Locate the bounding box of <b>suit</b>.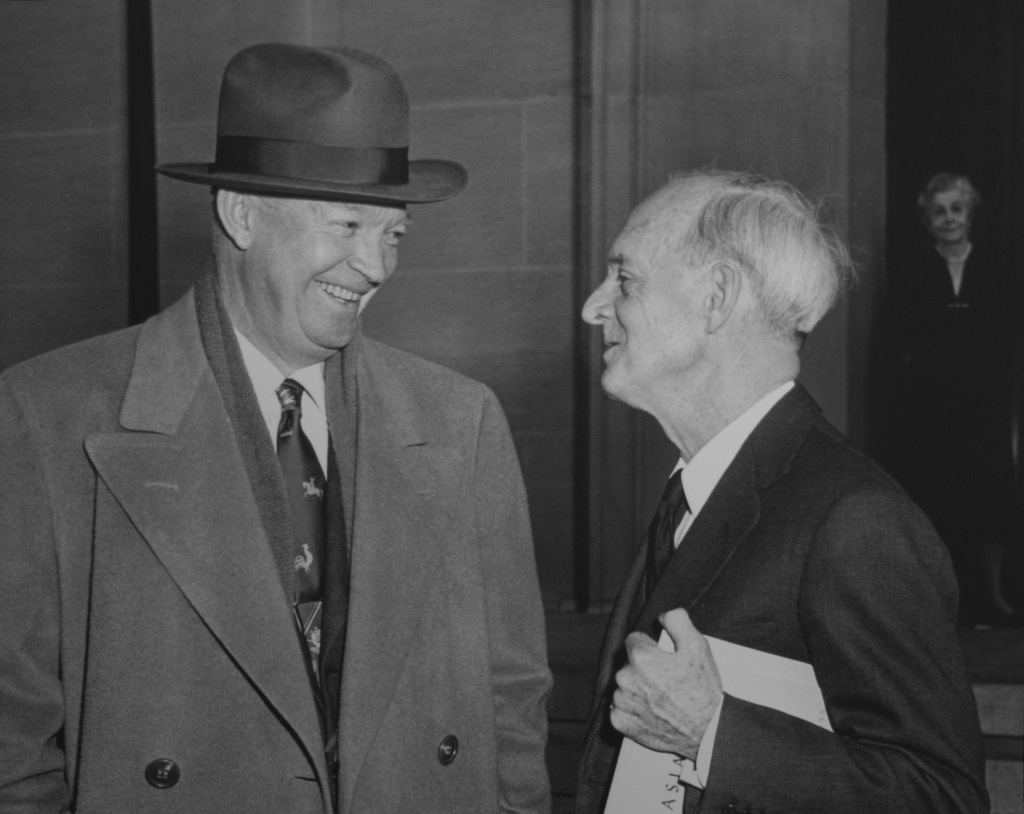
Bounding box: (left=565, top=376, right=993, bottom=813).
